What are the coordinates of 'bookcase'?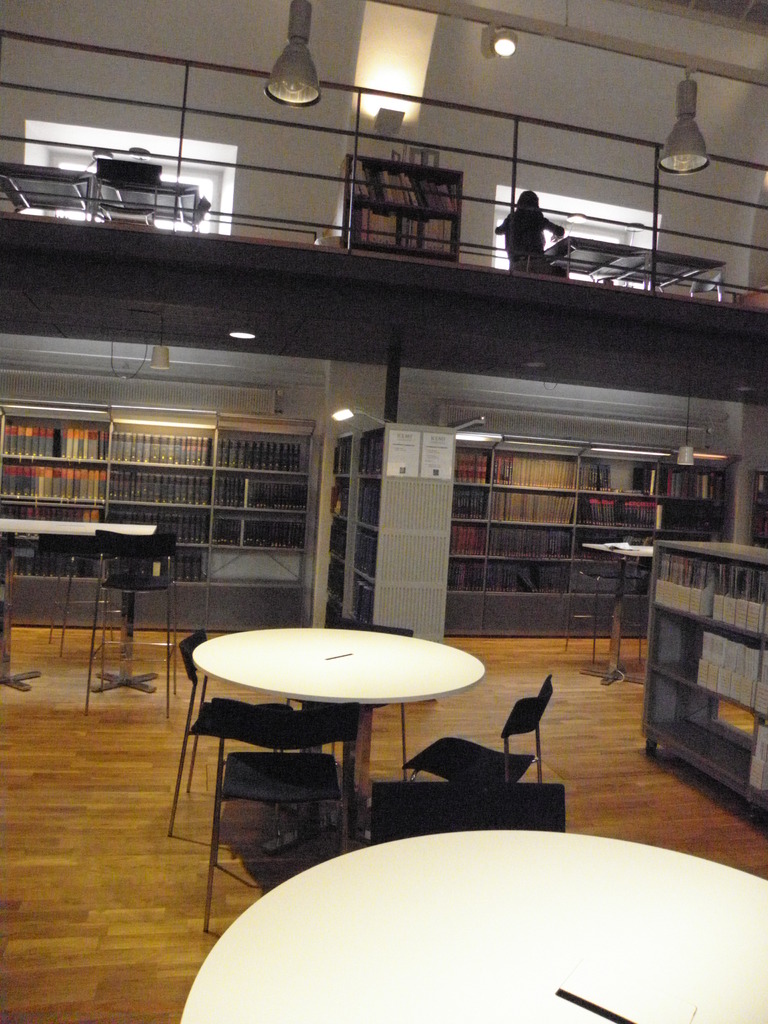
<bbox>323, 424, 451, 650</bbox>.
